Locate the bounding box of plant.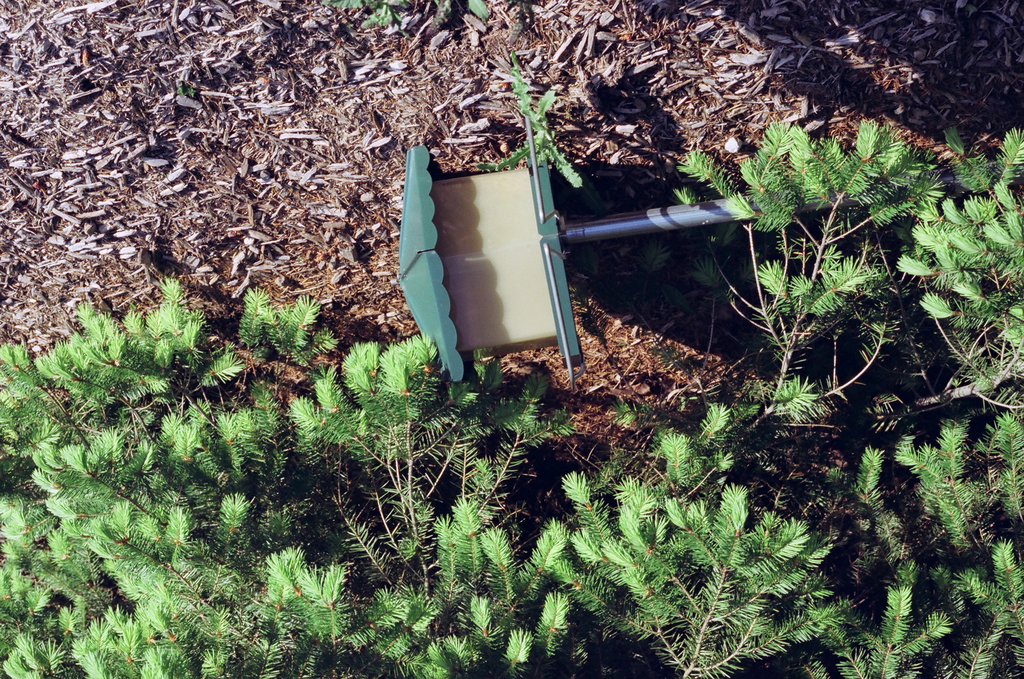
Bounding box: 455:47:585:202.
